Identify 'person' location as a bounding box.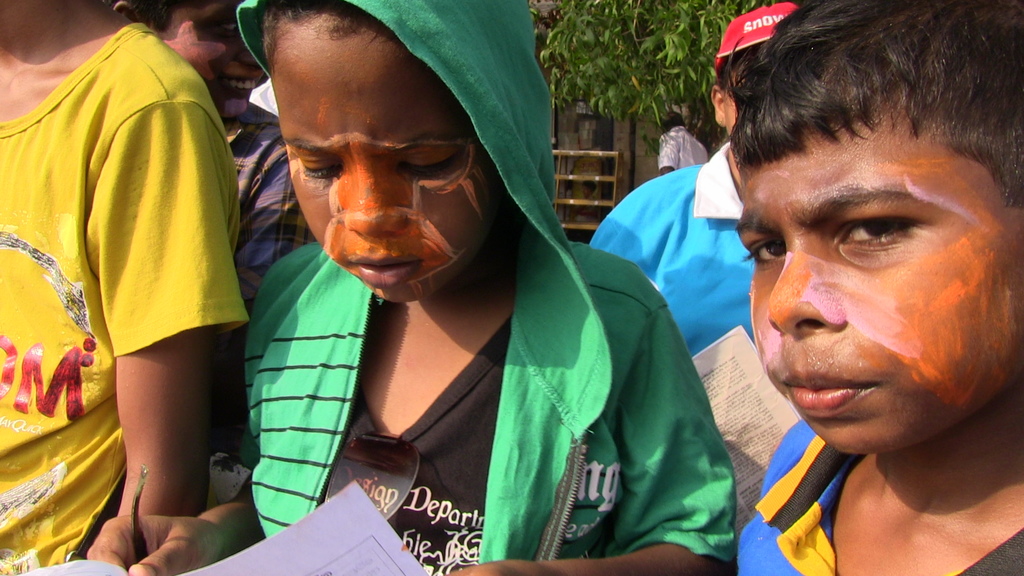
<region>589, 2, 801, 358</region>.
